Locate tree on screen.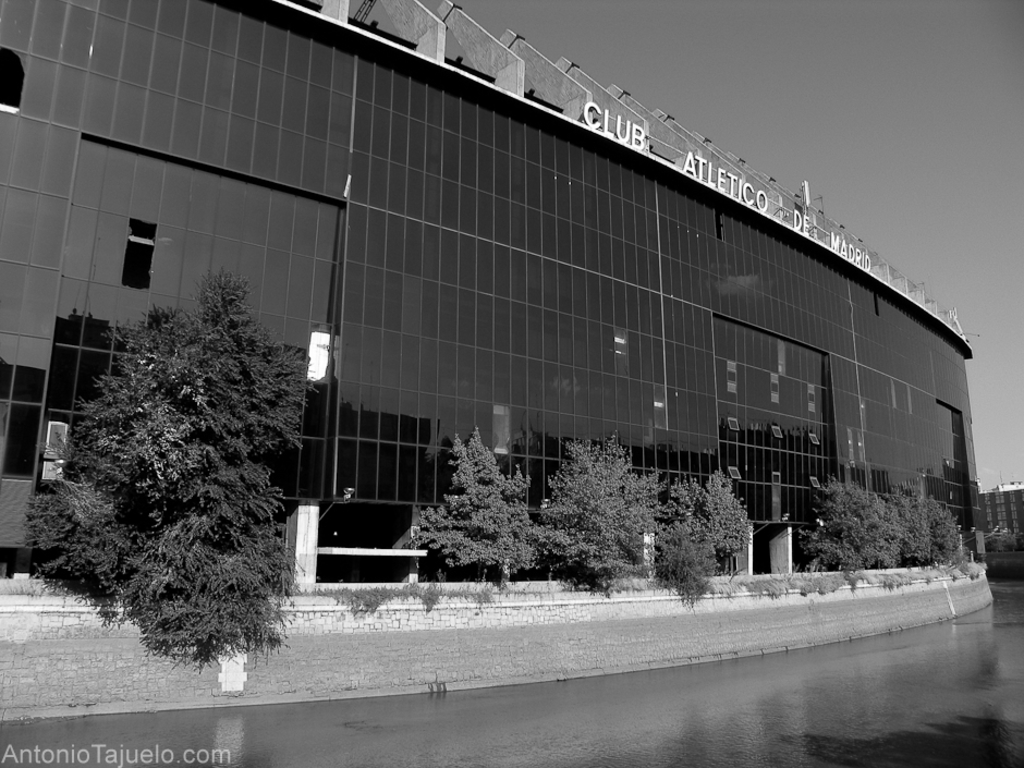
On screen at (left=32, top=248, right=316, bottom=665).
